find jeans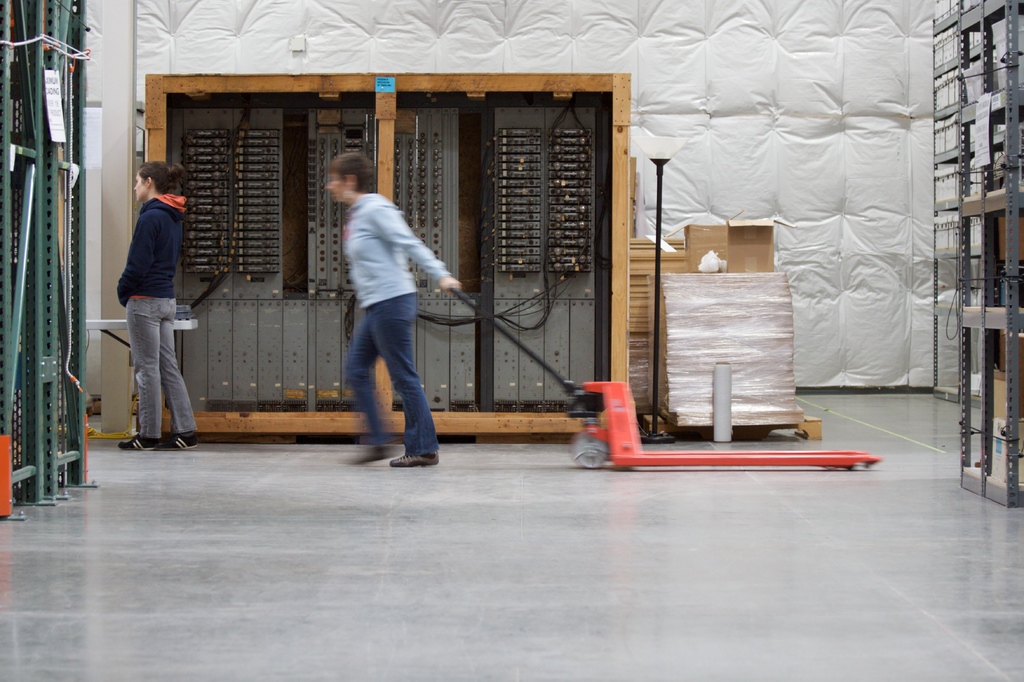
locate(121, 296, 198, 441)
